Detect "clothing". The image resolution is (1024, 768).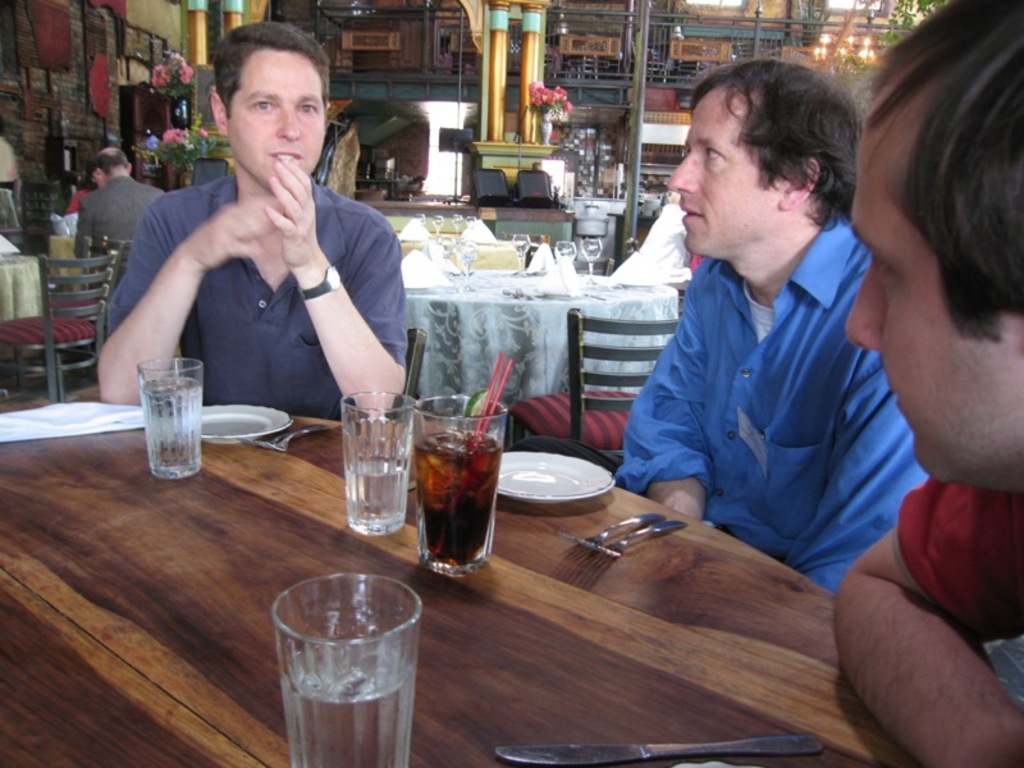
893,484,1023,695.
